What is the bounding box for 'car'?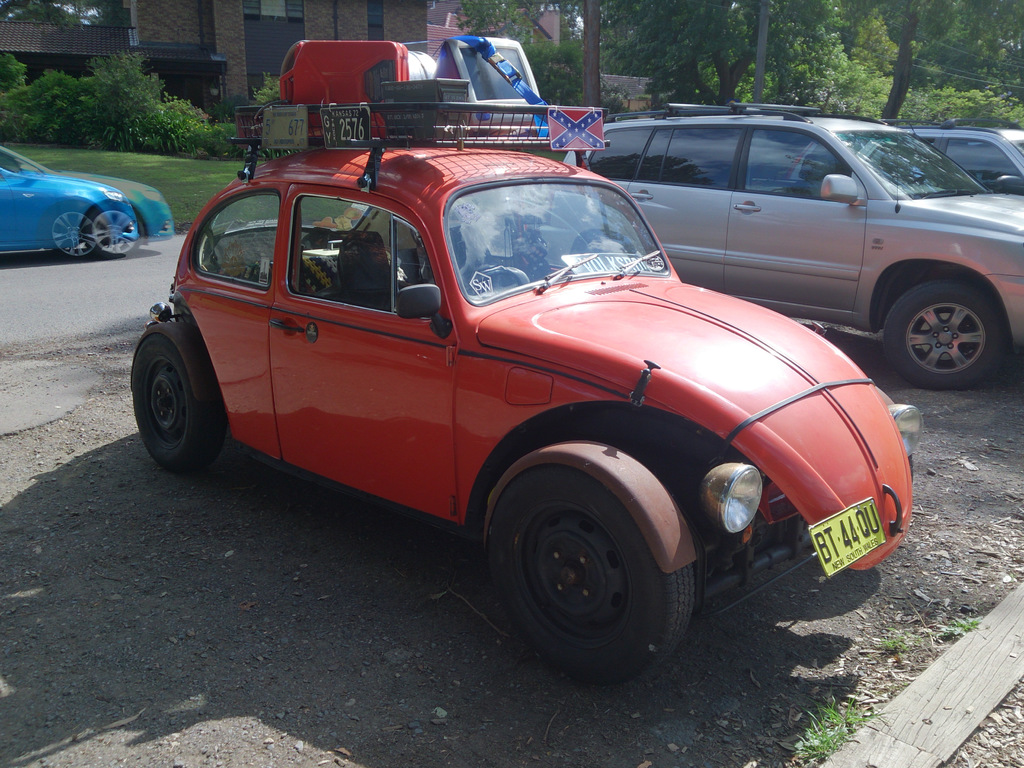
box(0, 144, 140, 258).
